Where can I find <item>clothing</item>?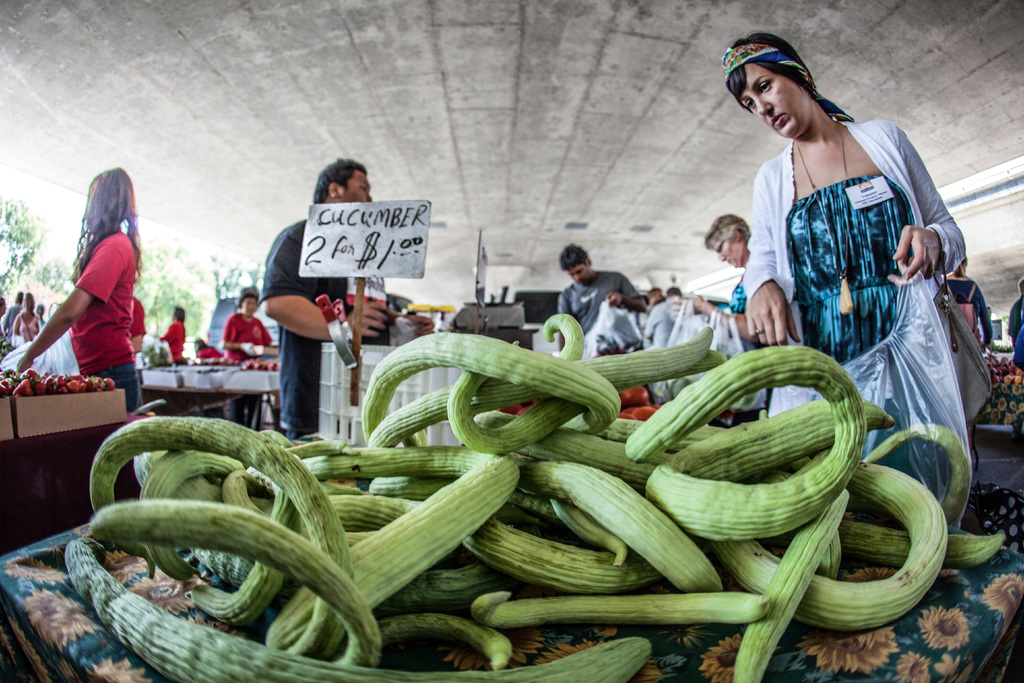
You can find it at box(164, 317, 182, 354).
